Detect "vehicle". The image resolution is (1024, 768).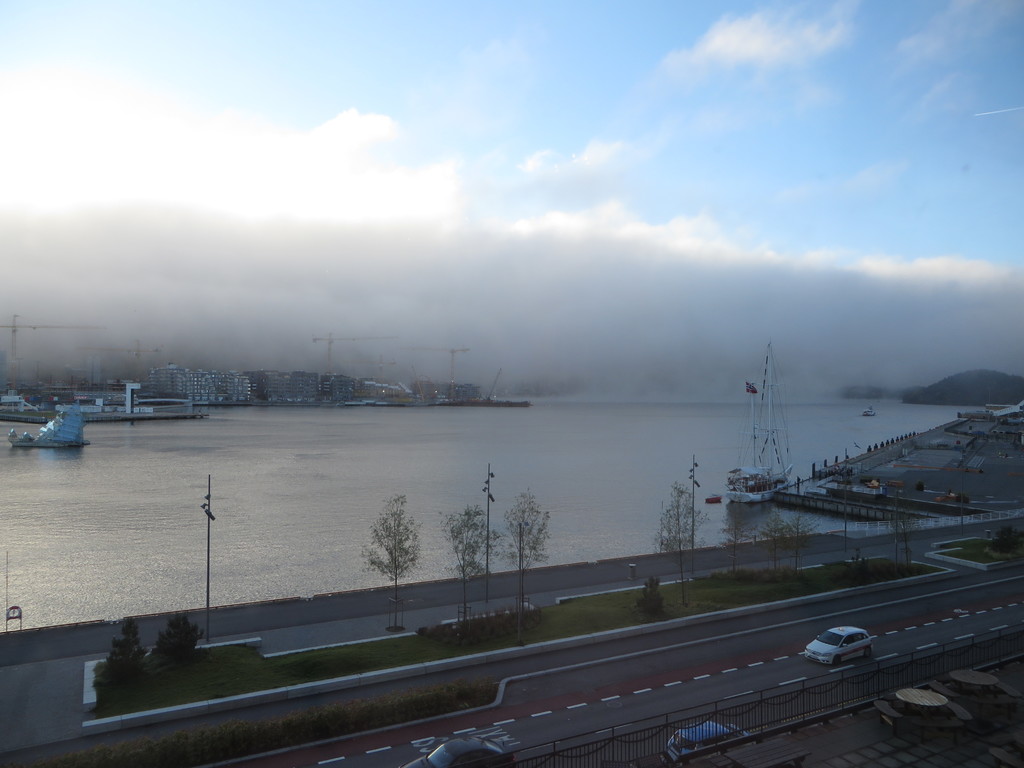
x1=657, y1=717, x2=752, y2=767.
